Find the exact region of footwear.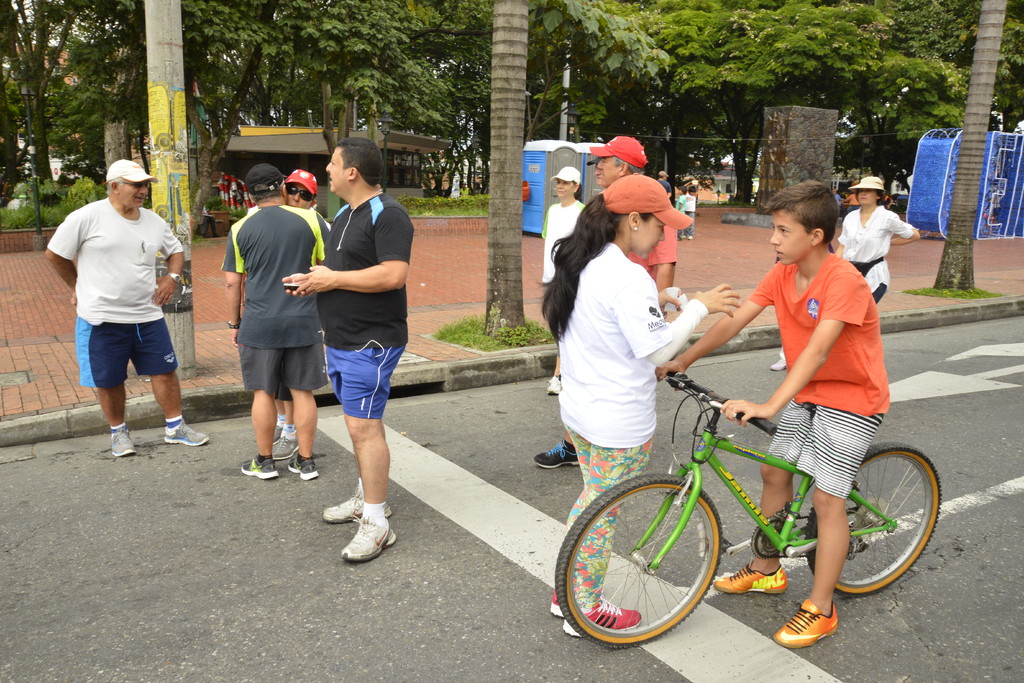
Exact region: 274/422/288/448.
